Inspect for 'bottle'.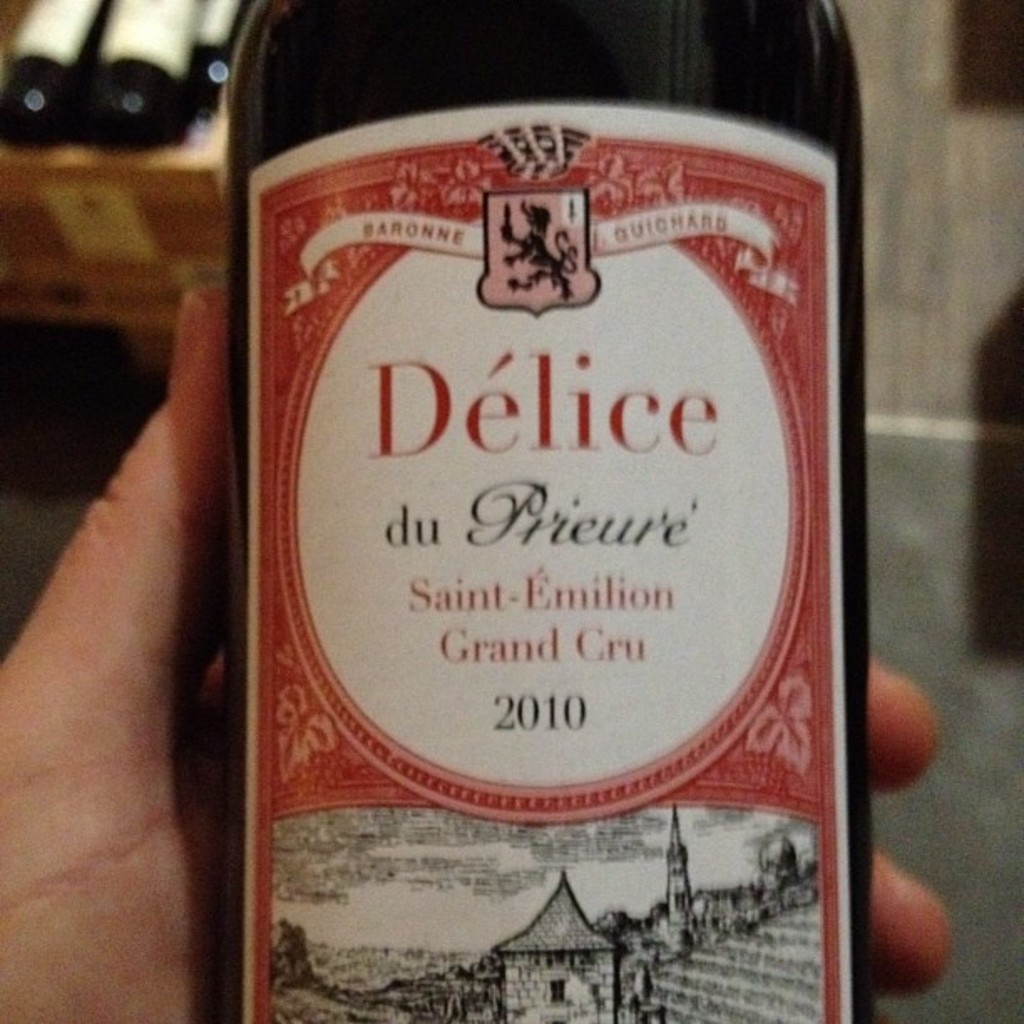
Inspection: BBox(0, 0, 105, 152).
